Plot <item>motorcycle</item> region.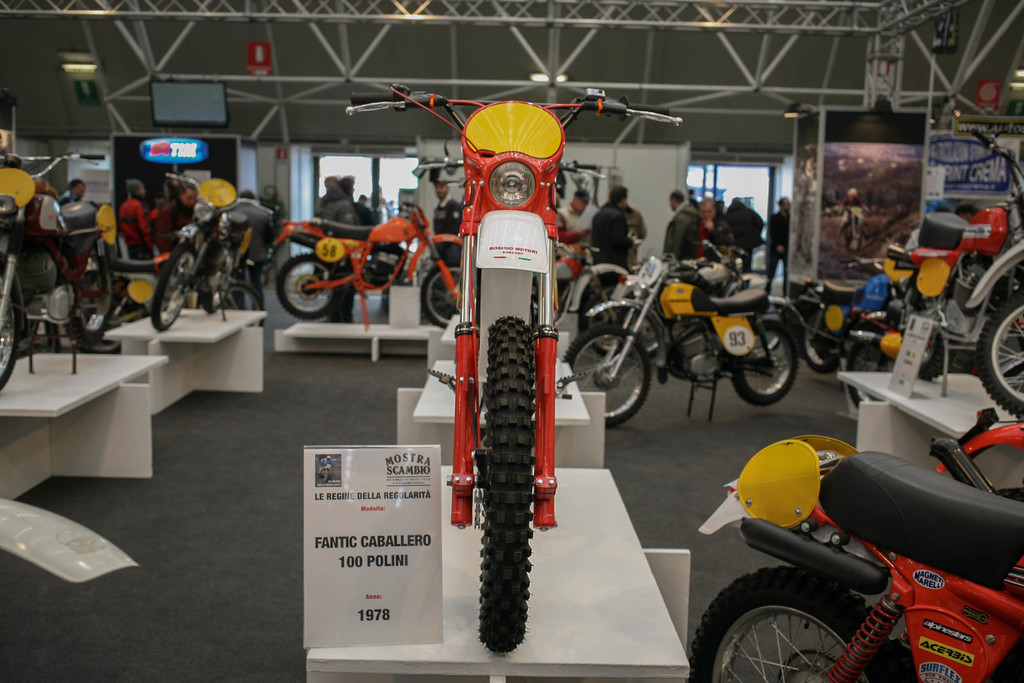
Plotted at x1=148 y1=169 x2=271 y2=338.
